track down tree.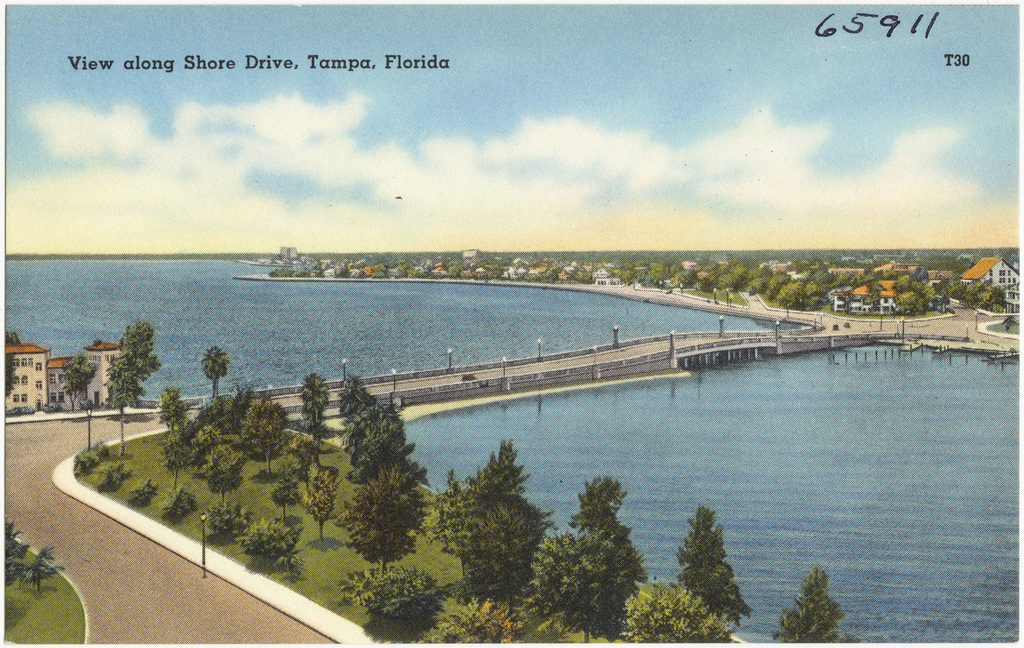
Tracked to bbox=[328, 455, 425, 576].
